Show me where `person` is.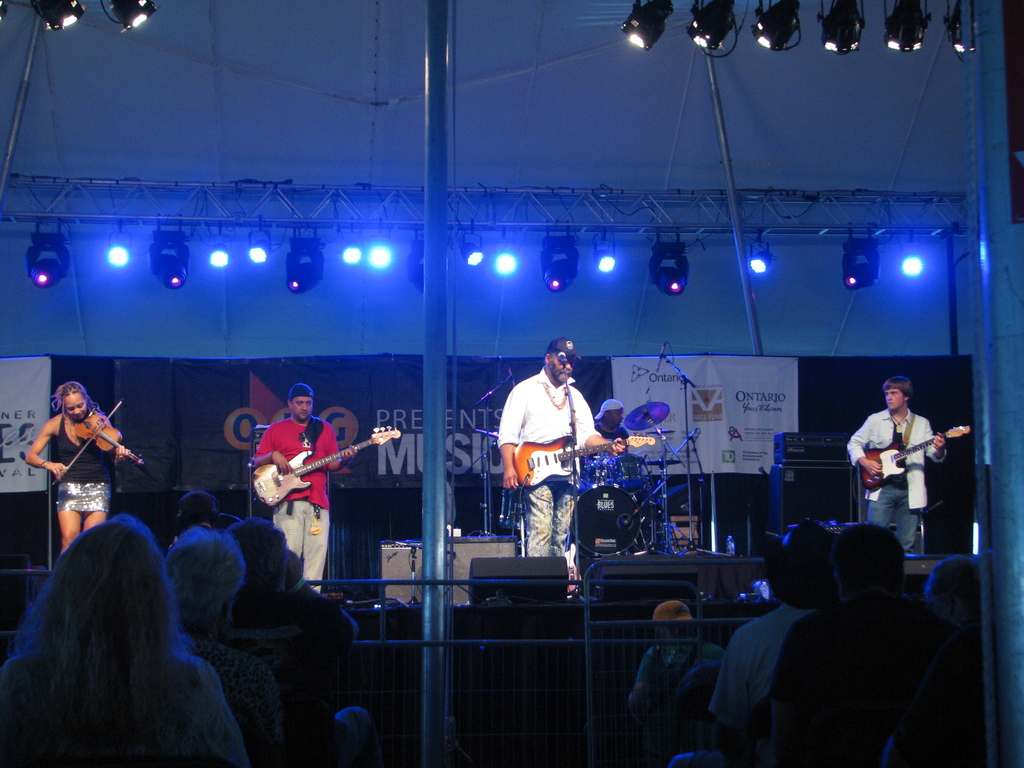
`person` is at rect(23, 381, 129, 556).
